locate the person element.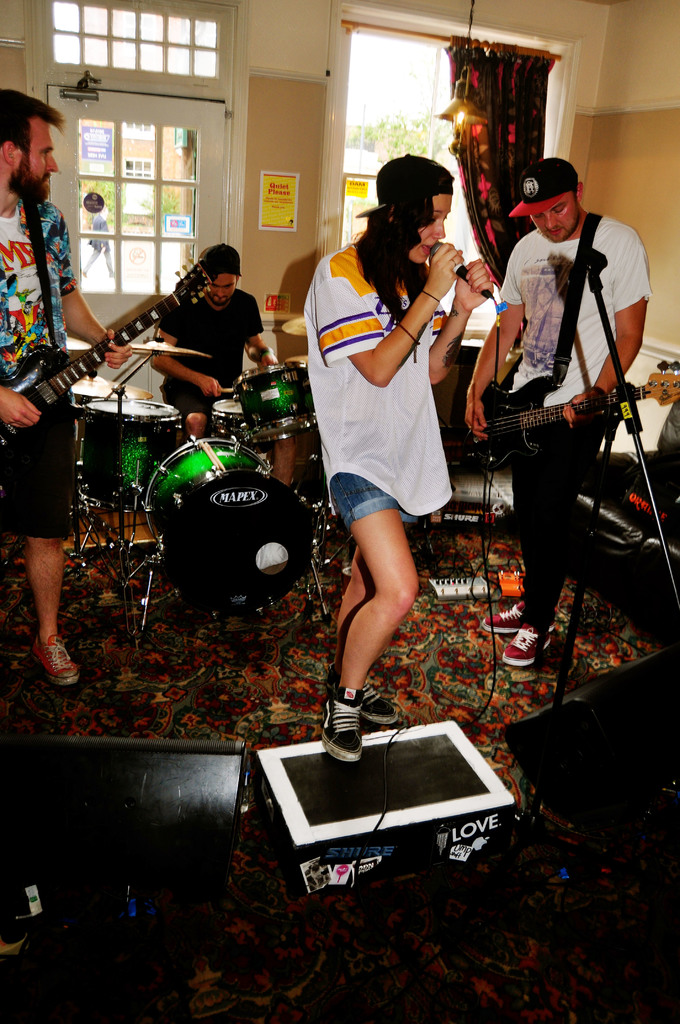
Element bbox: [149,240,298,486].
